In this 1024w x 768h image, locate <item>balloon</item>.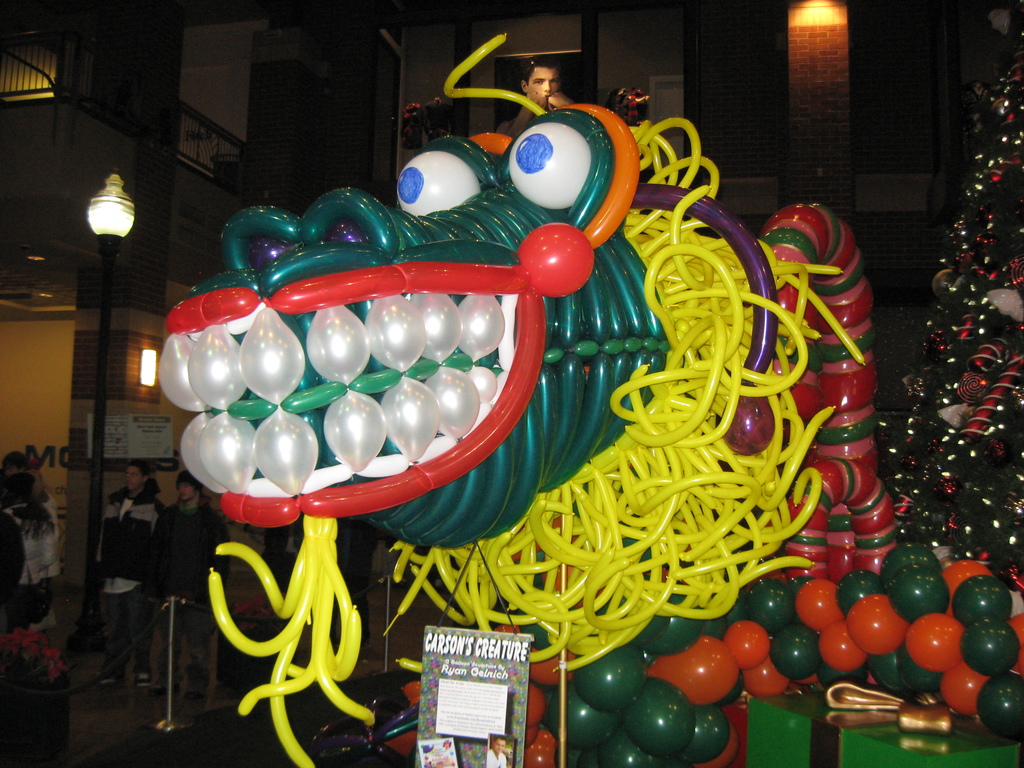
Bounding box: left=718, top=623, right=776, bottom=670.
